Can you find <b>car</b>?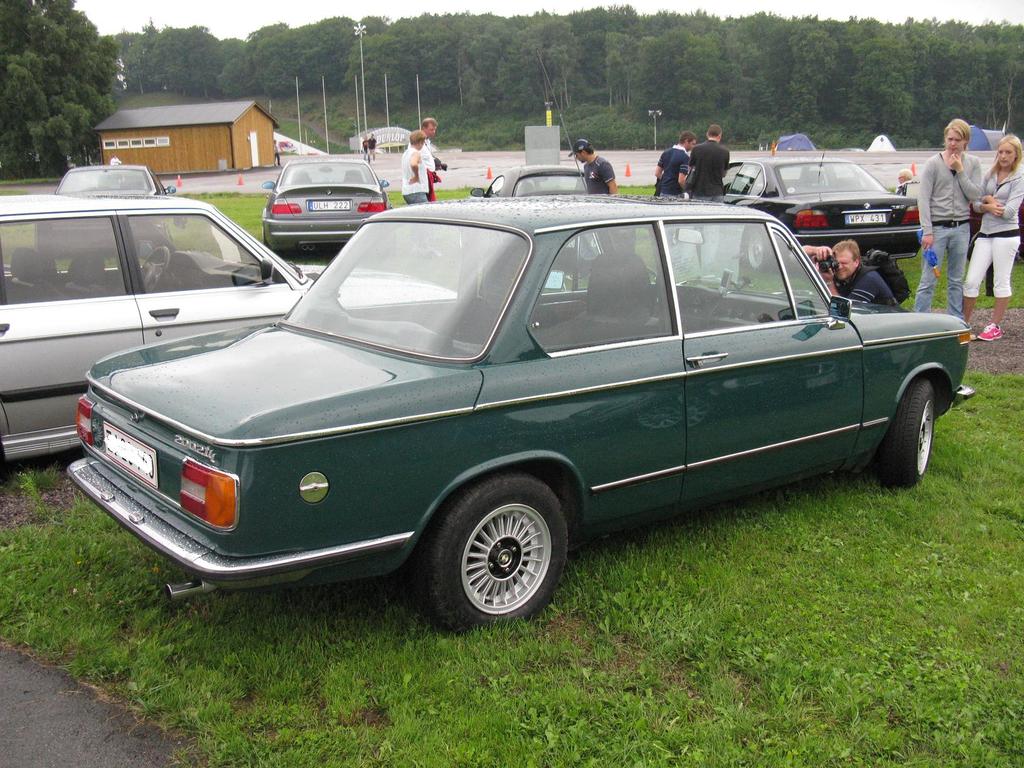
Yes, bounding box: left=0, top=193, right=461, bottom=476.
